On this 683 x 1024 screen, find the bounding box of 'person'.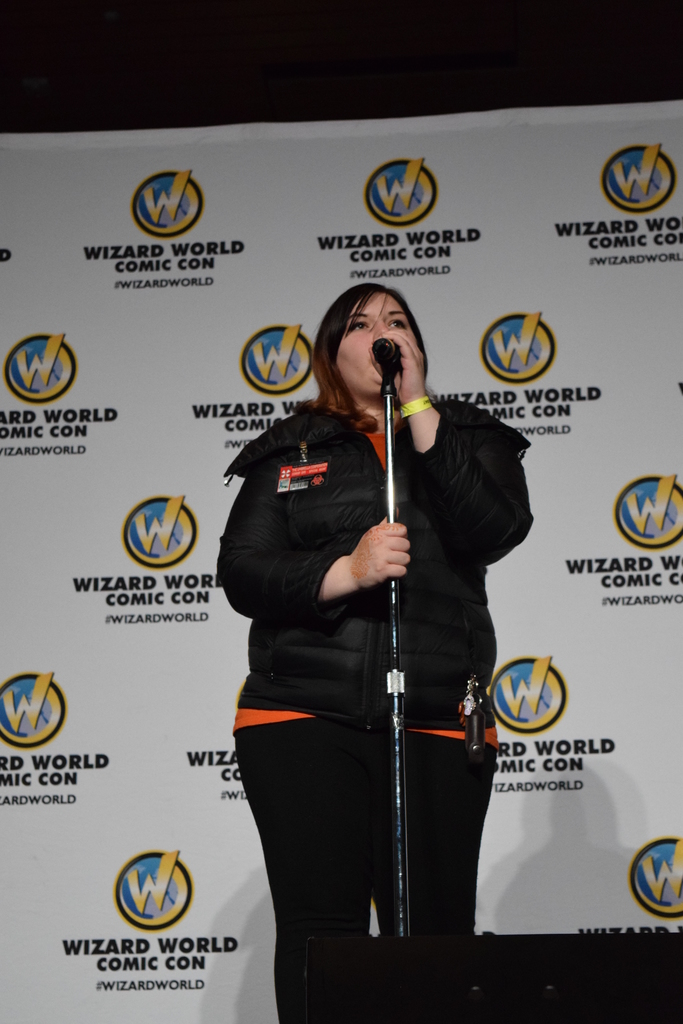
Bounding box: (x1=214, y1=235, x2=543, y2=980).
